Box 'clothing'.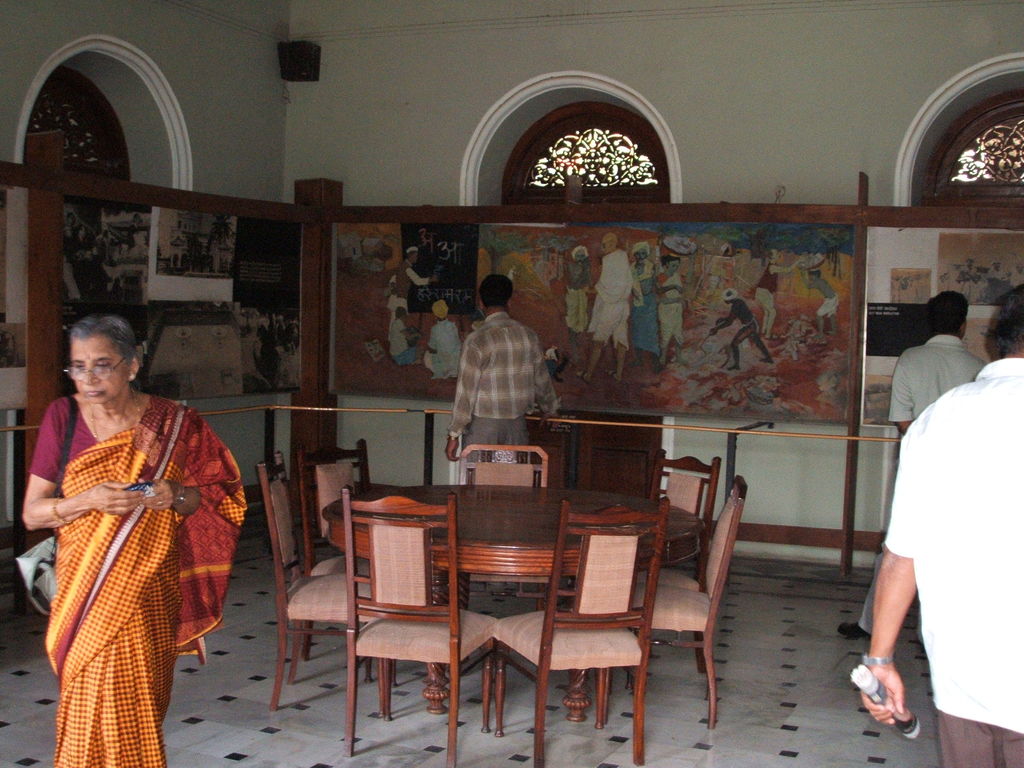
{"left": 816, "top": 295, "right": 837, "bottom": 316}.
